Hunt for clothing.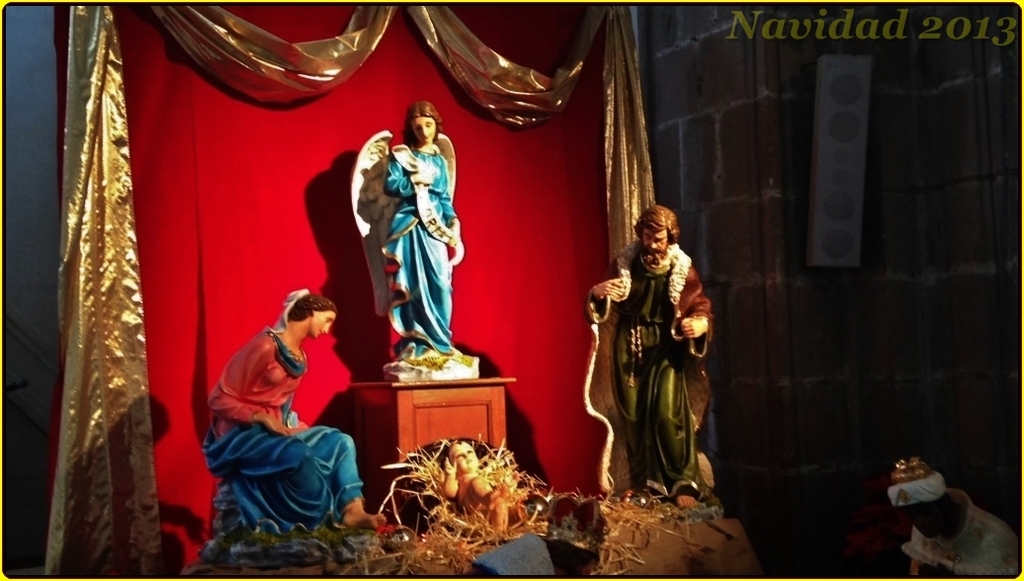
Hunted down at 205:287:361:534.
